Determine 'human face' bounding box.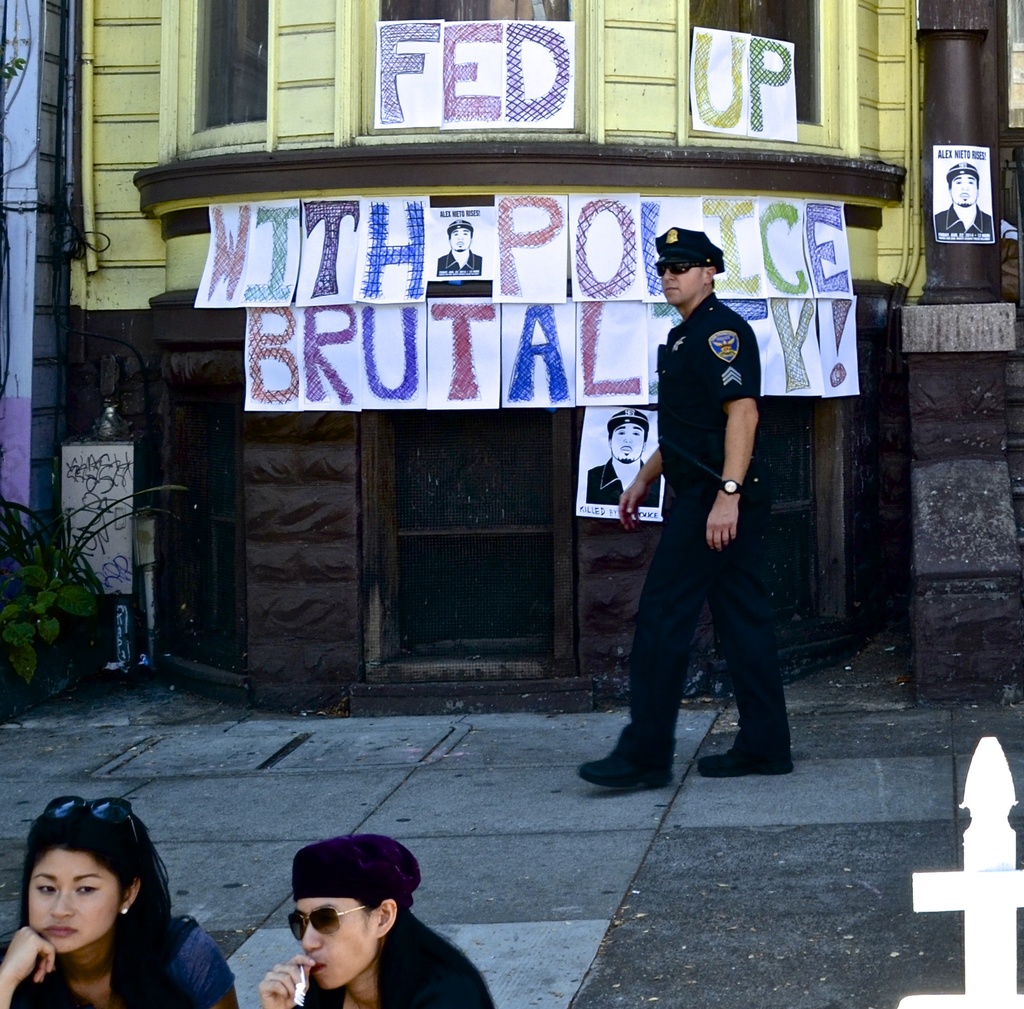
Determined: pyautogui.locateOnScreen(292, 902, 381, 991).
